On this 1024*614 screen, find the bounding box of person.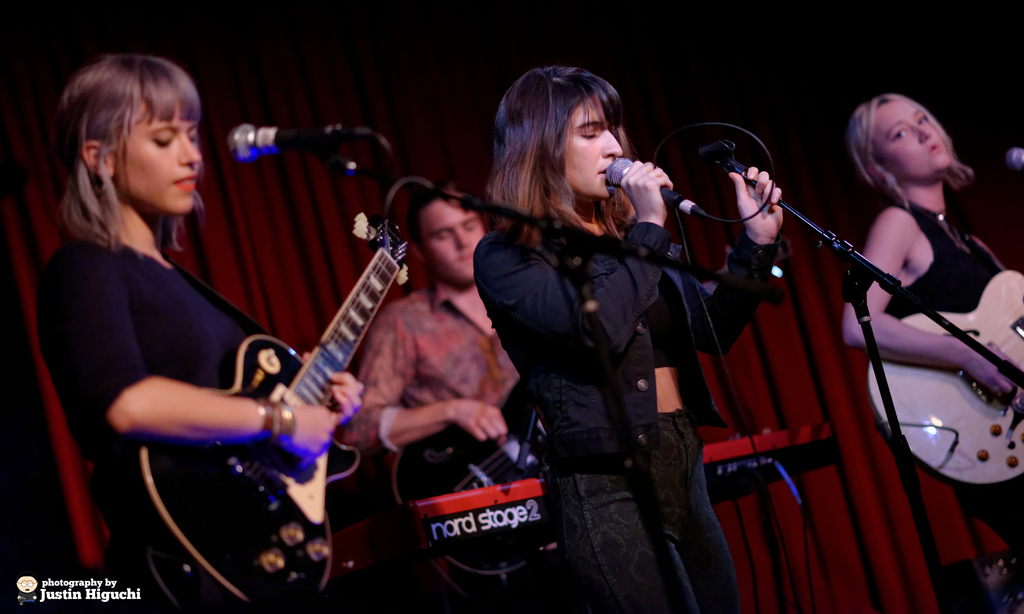
Bounding box: rect(339, 178, 553, 613).
